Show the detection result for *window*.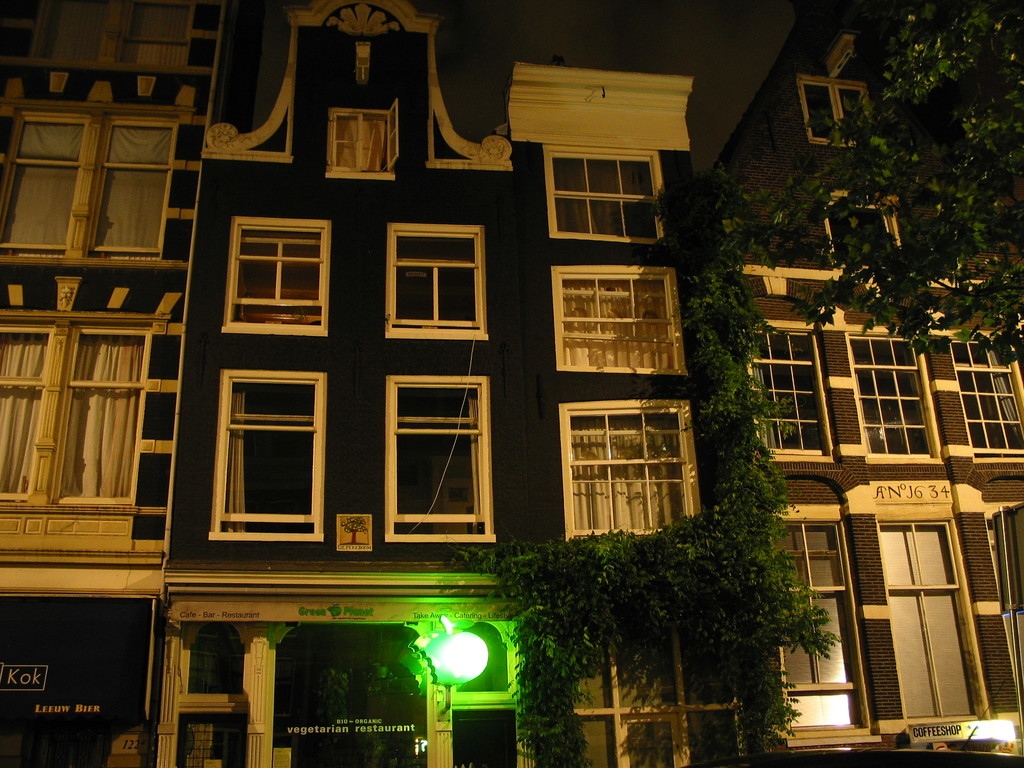
BBox(820, 192, 904, 274).
